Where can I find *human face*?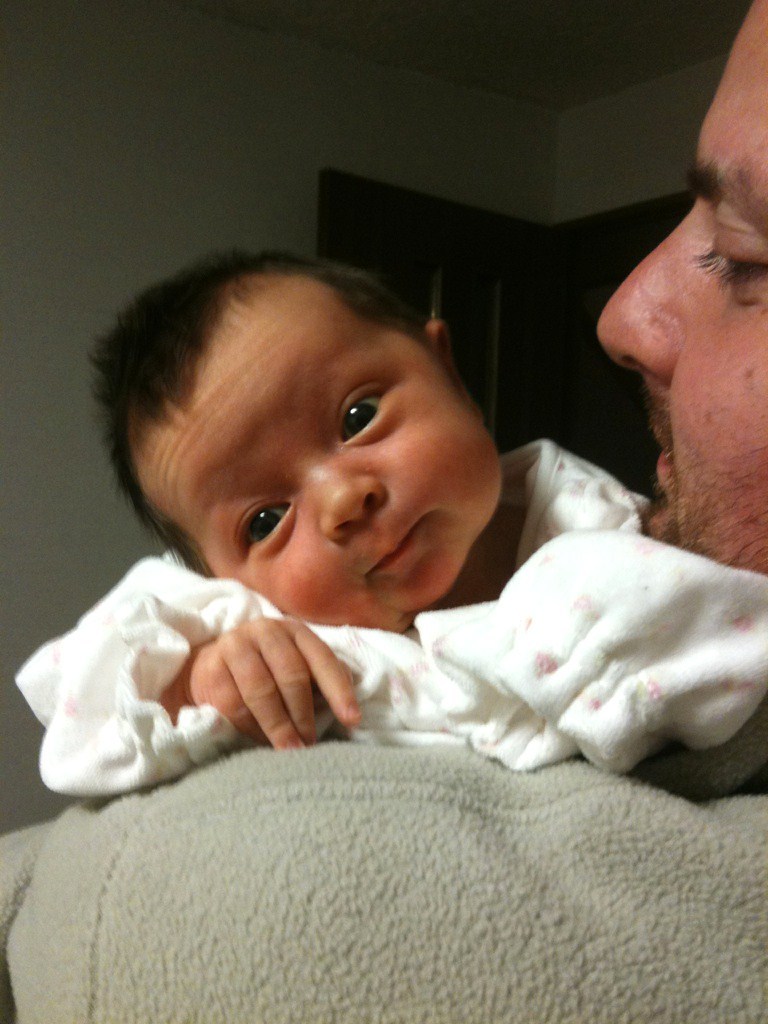
You can find it at rect(602, 0, 767, 574).
